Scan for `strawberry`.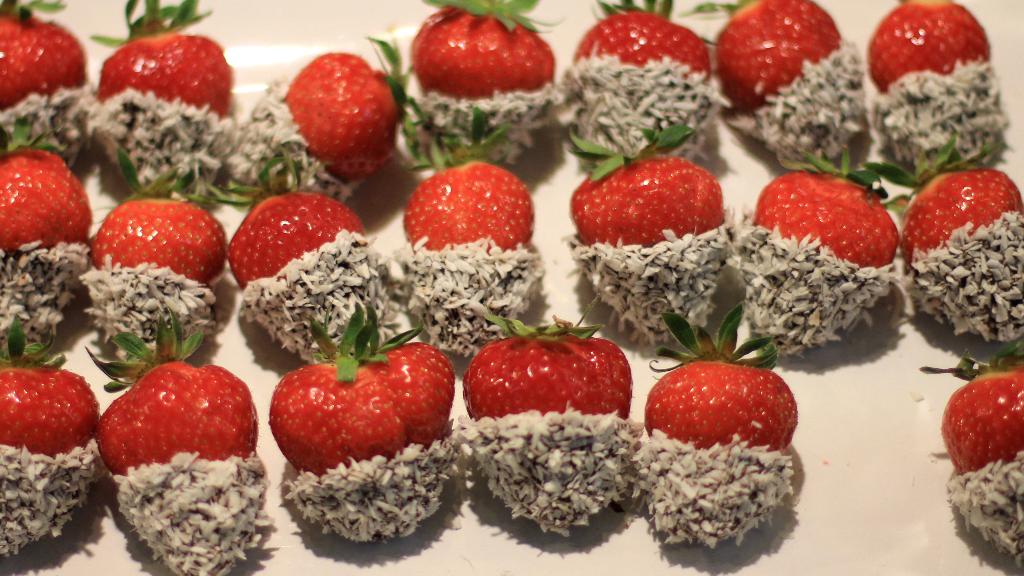
Scan result: {"left": 98, "top": 0, "right": 233, "bottom": 121}.
